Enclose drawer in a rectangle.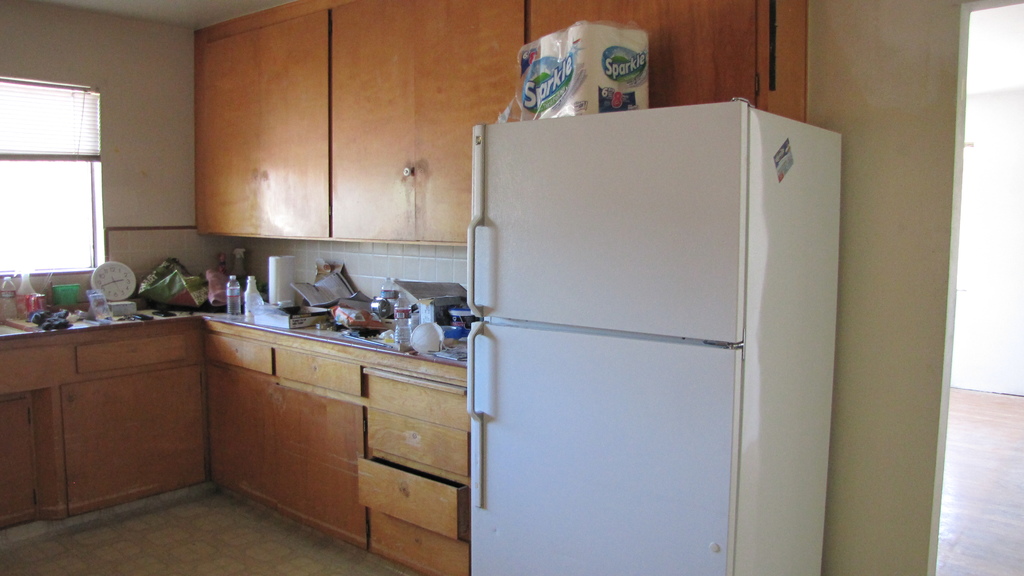
317:319:460:564.
